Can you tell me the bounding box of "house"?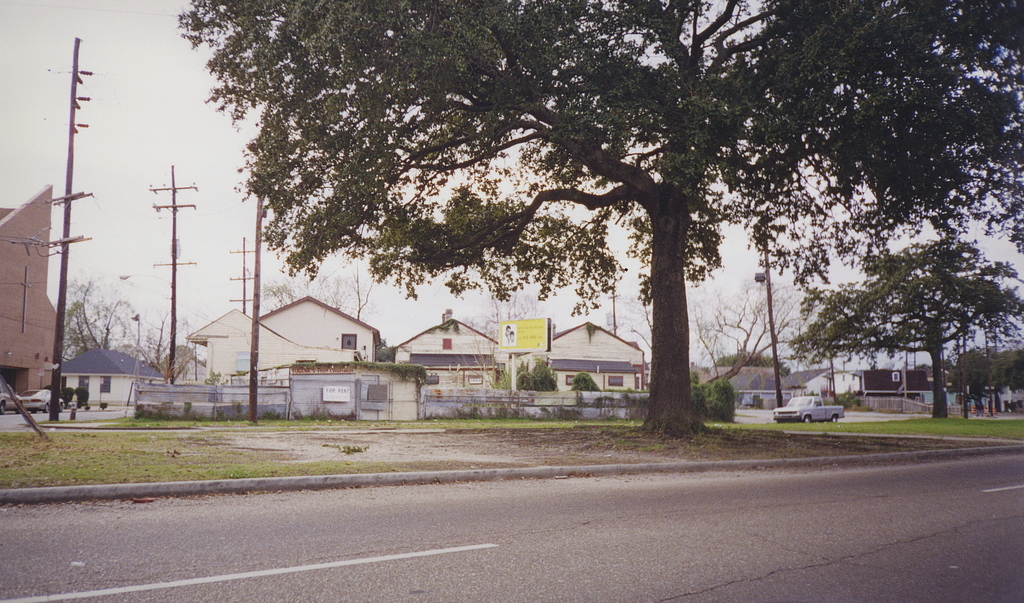
[x1=511, y1=318, x2=643, y2=395].
